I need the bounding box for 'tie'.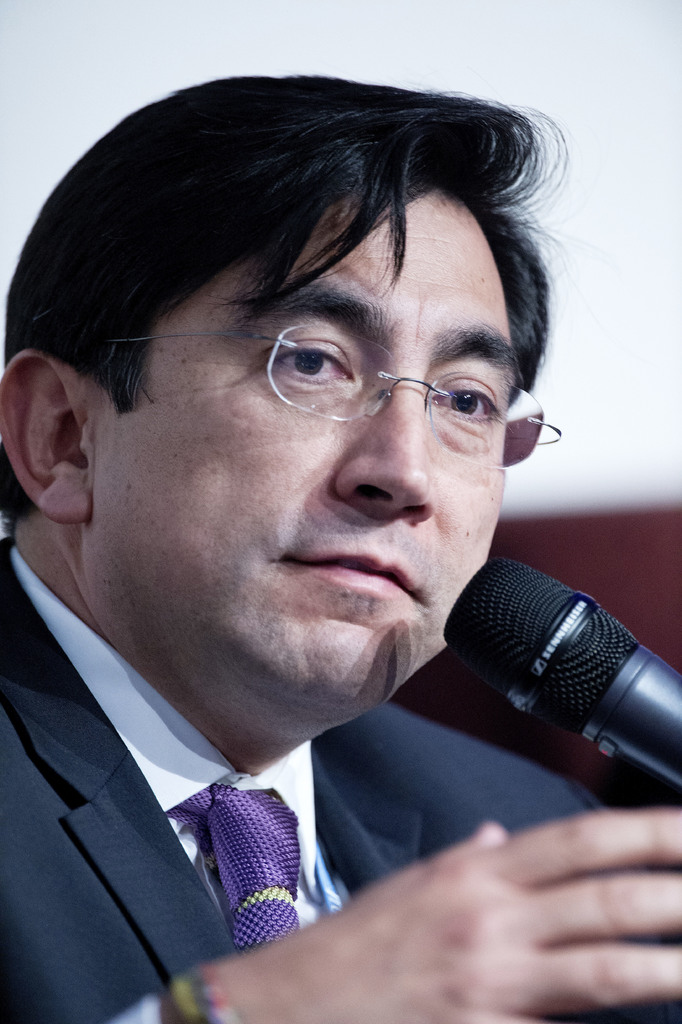
Here it is: 189,772,319,954.
